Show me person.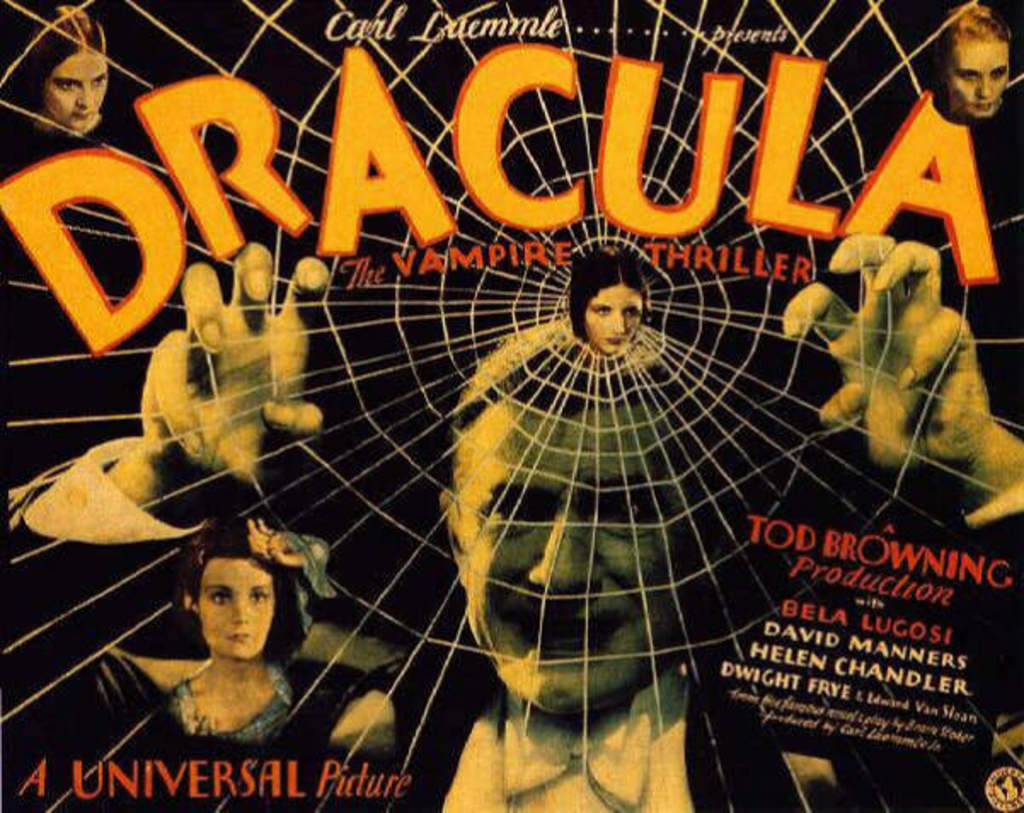
person is here: <bbox>554, 242, 647, 363</bbox>.
